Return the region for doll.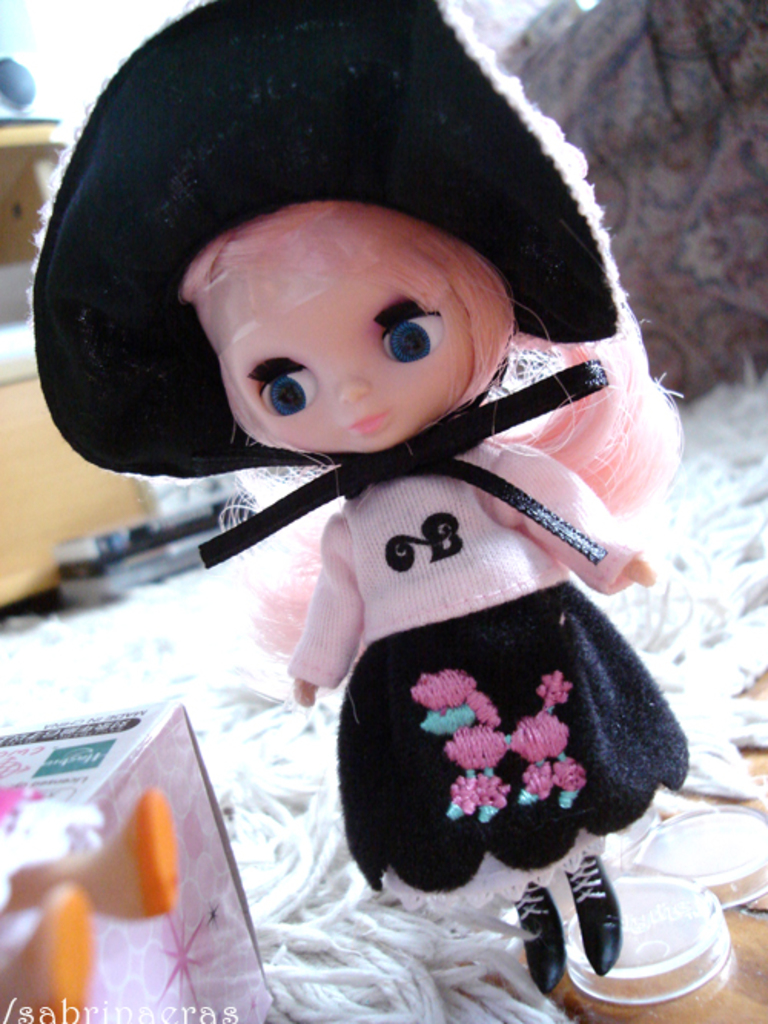
[81, 84, 696, 958].
